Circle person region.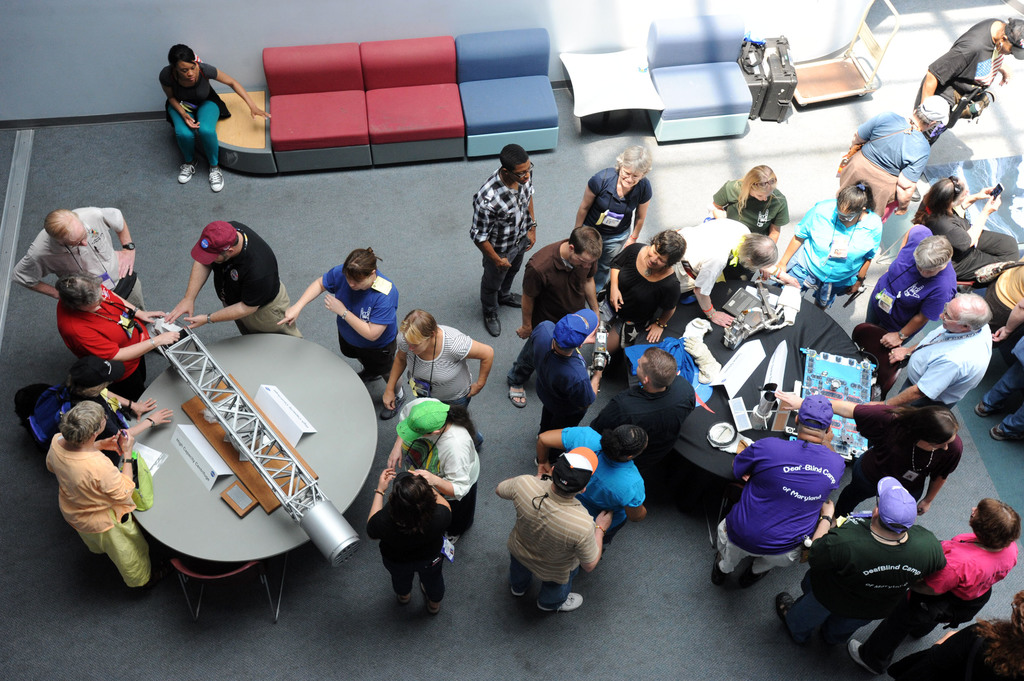
Region: l=575, t=148, r=652, b=293.
